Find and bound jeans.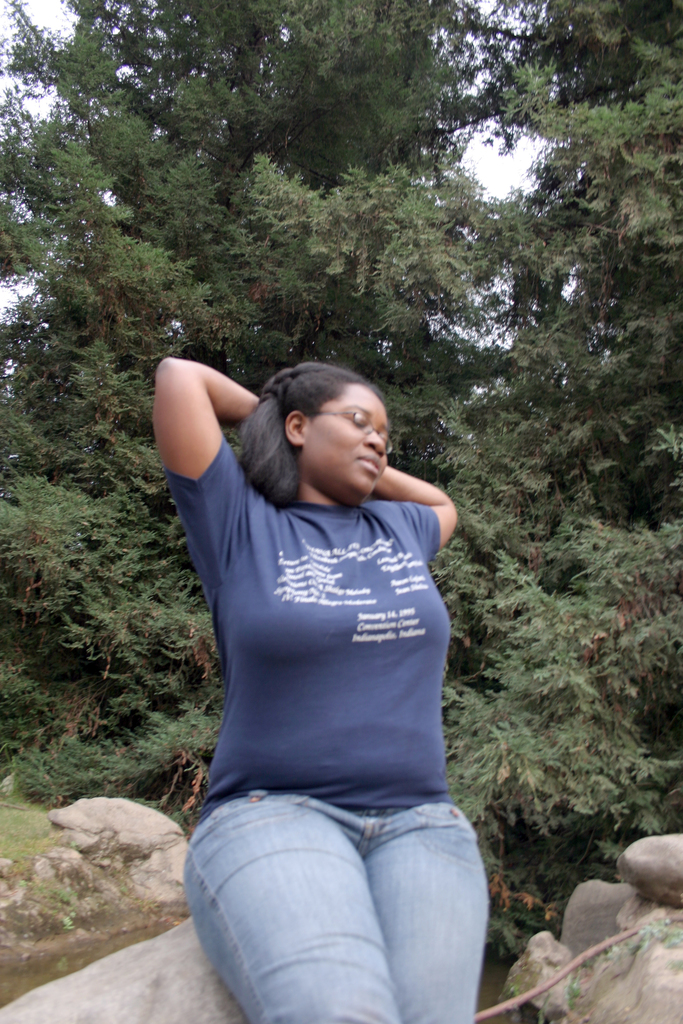
Bound: {"x1": 170, "y1": 777, "x2": 512, "y2": 1012}.
